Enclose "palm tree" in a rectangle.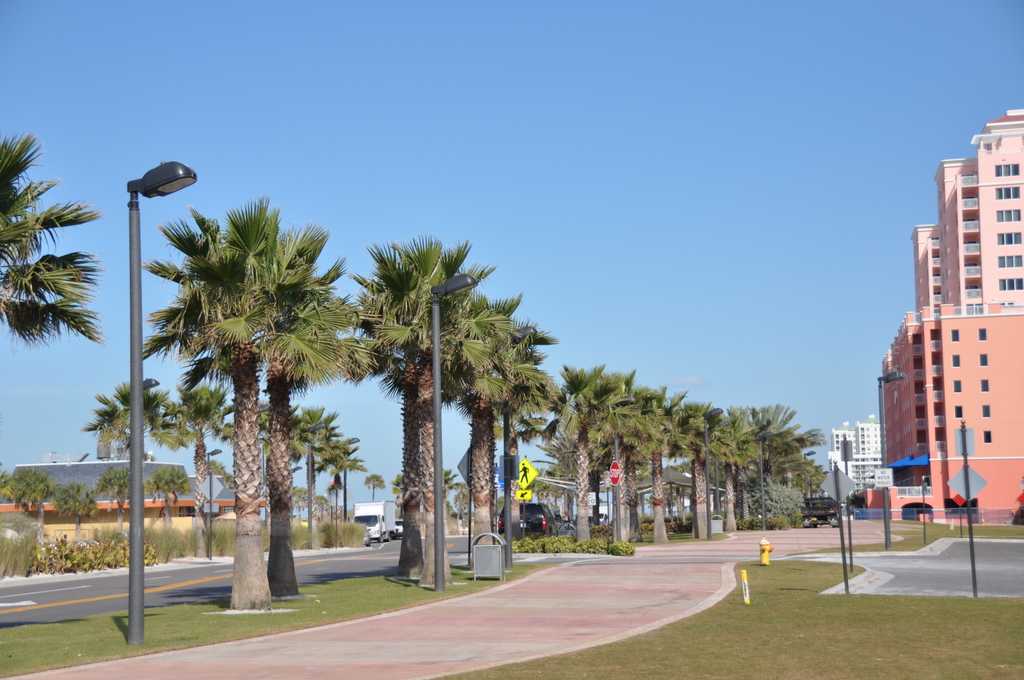
bbox(547, 361, 614, 551).
